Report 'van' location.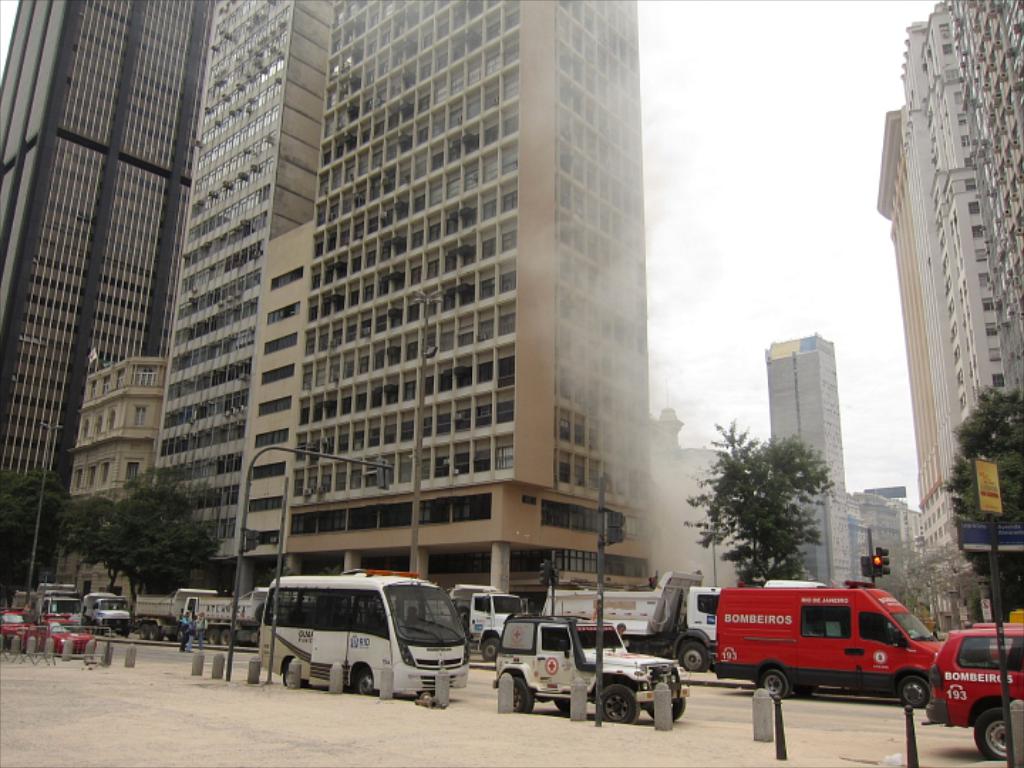
Report: x1=13 y1=582 x2=85 y2=626.
